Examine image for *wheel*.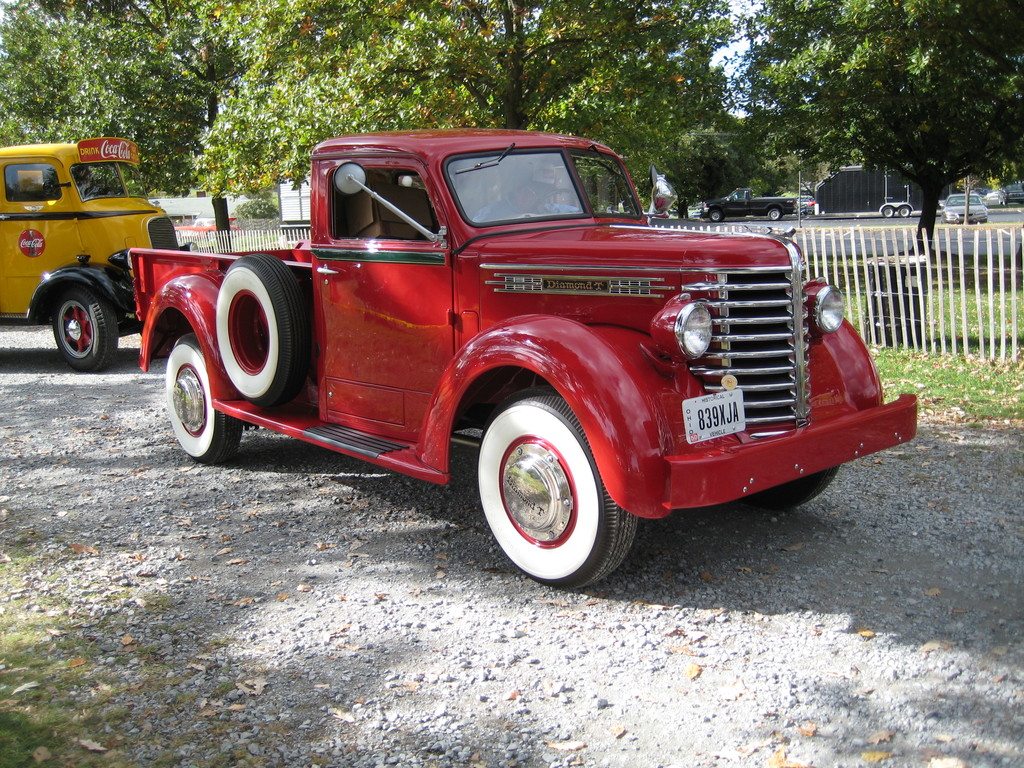
Examination result: (left=899, top=206, right=910, bottom=217).
